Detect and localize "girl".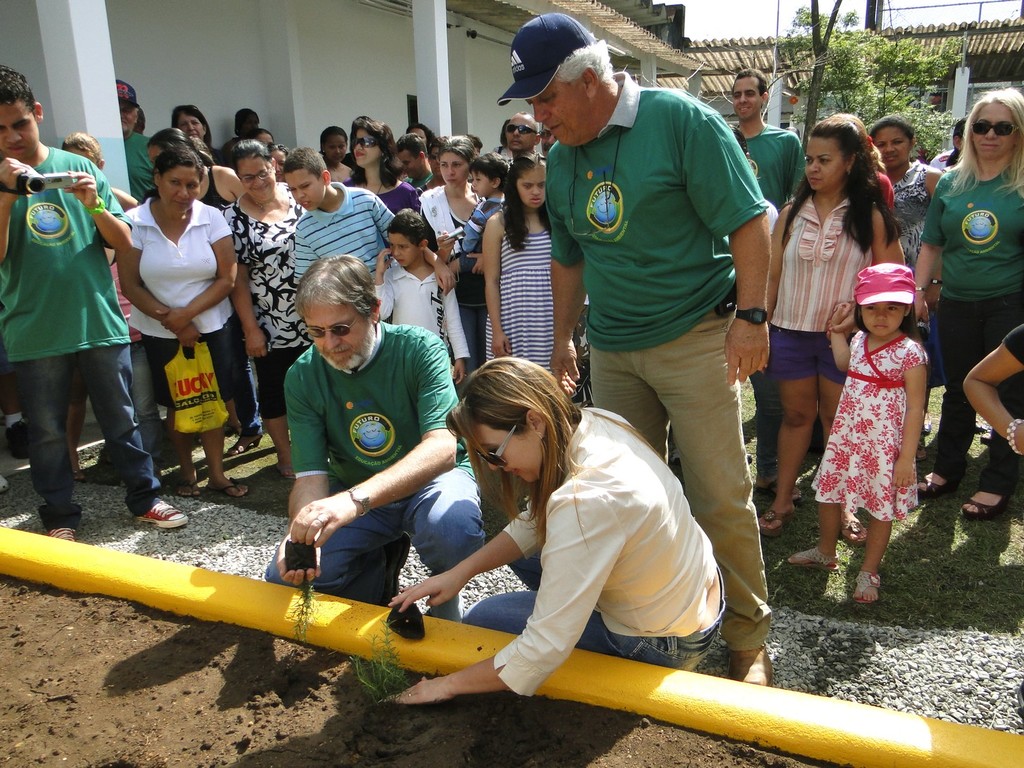
Localized at left=907, top=94, right=1023, bottom=516.
